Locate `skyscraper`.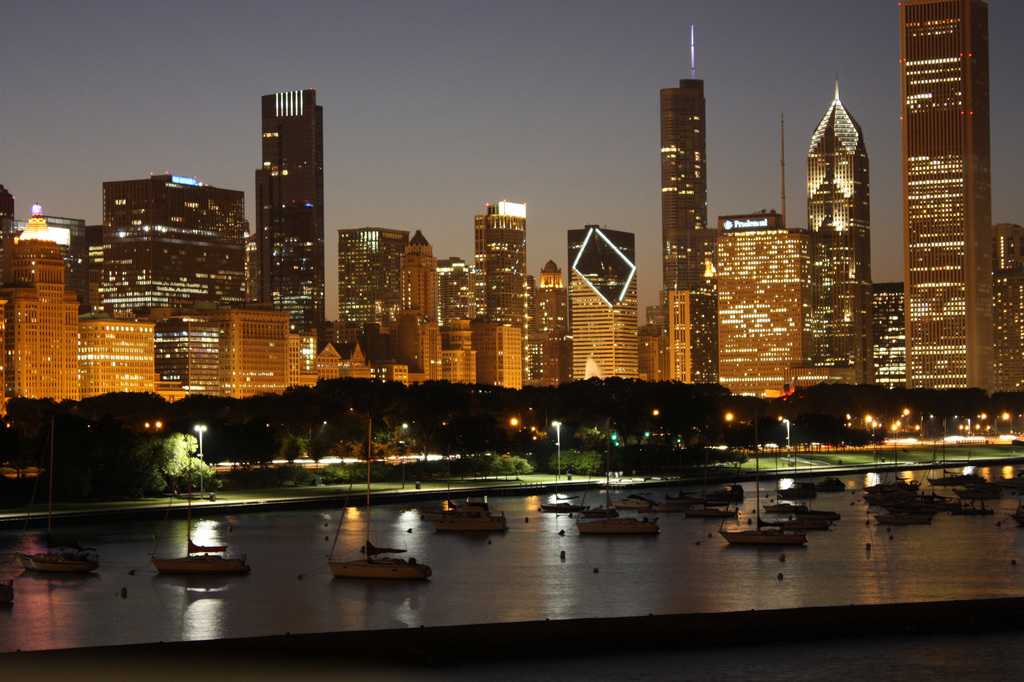
Bounding box: Rect(905, 0, 993, 377).
